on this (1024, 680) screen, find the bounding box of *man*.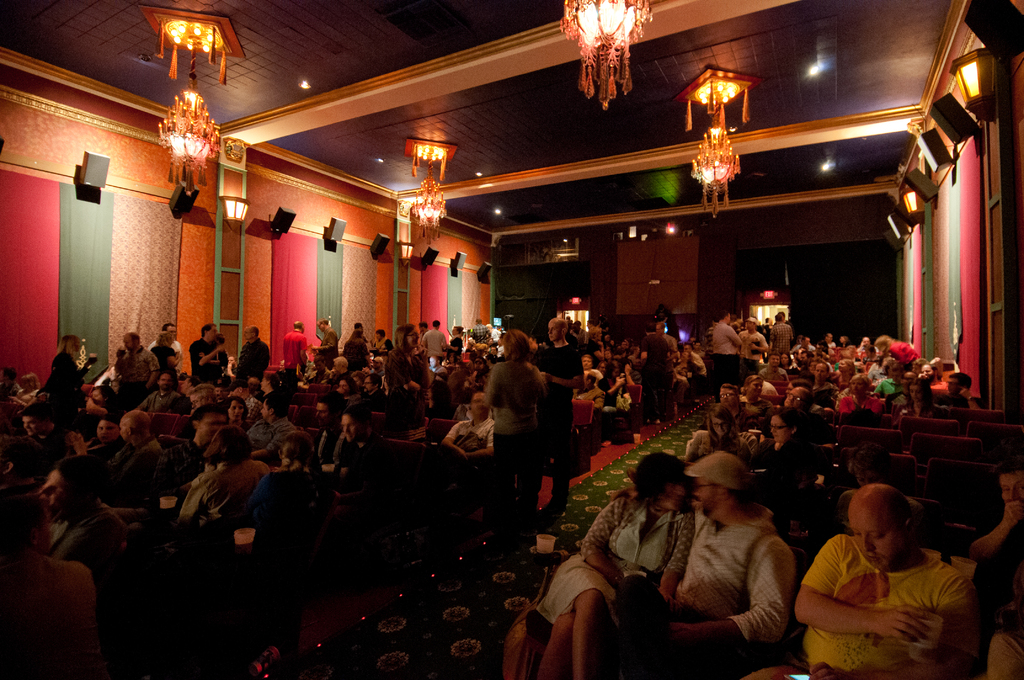
Bounding box: x1=236, y1=323, x2=268, y2=383.
